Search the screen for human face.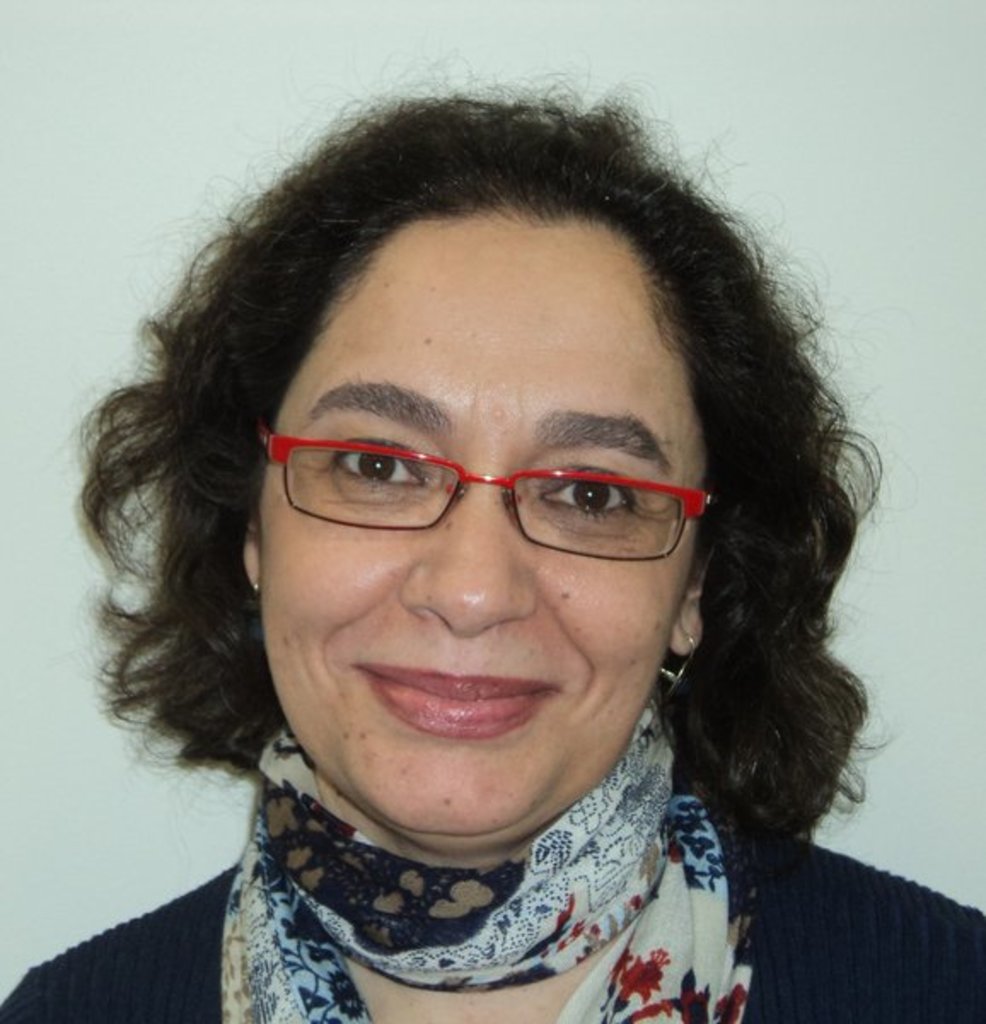
Found at [left=246, top=218, right=693, bottom=843].
